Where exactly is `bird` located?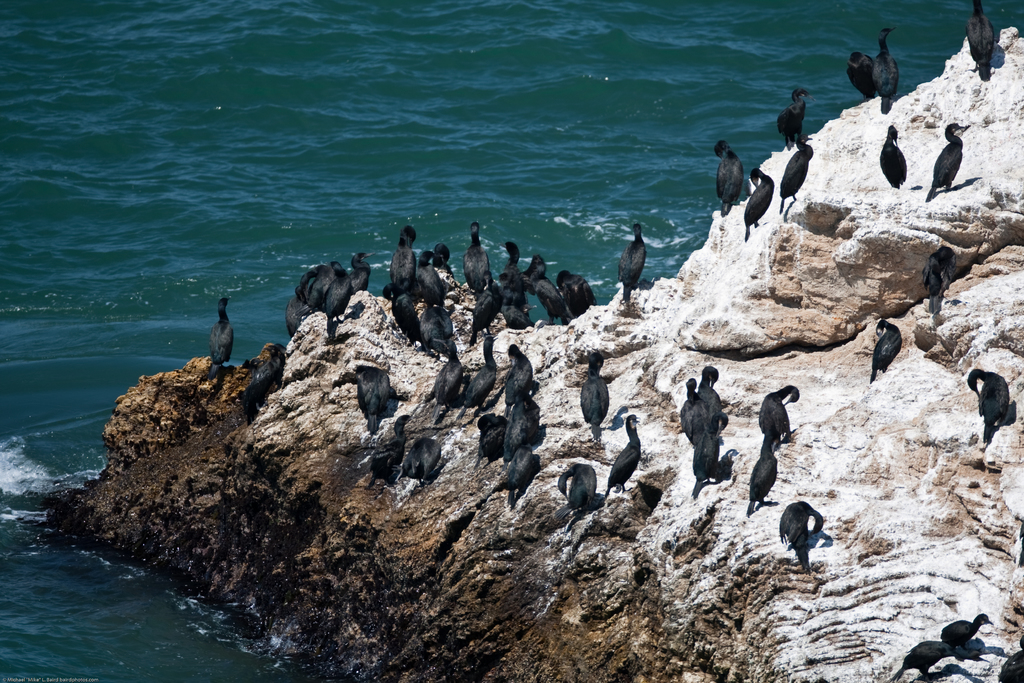
Its bounding box is bbox=(966, 366, 1010, 443).
